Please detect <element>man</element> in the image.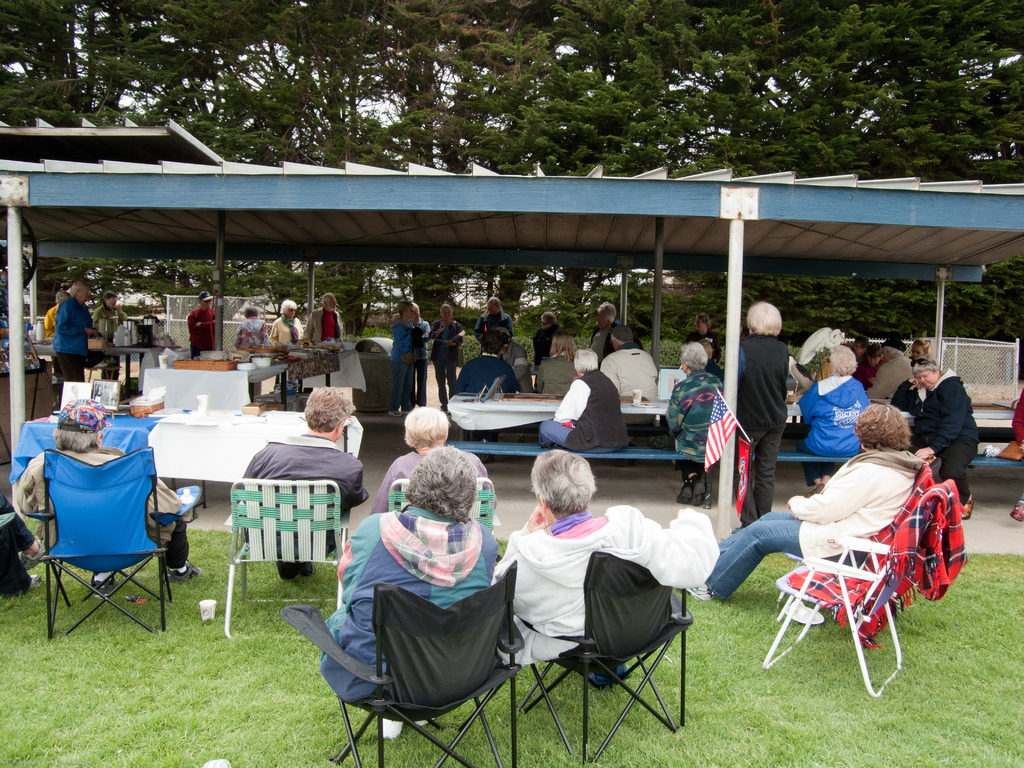
[left=21, top=395, right=205, bottom=582].
